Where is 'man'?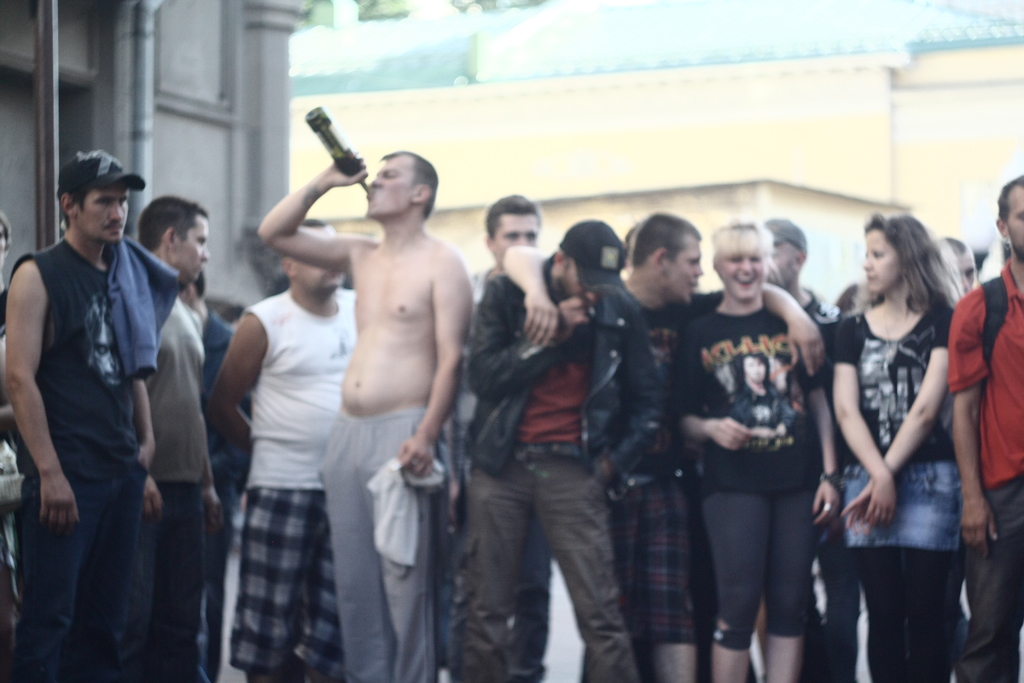
bbox=(257, 150, 473, 682).
